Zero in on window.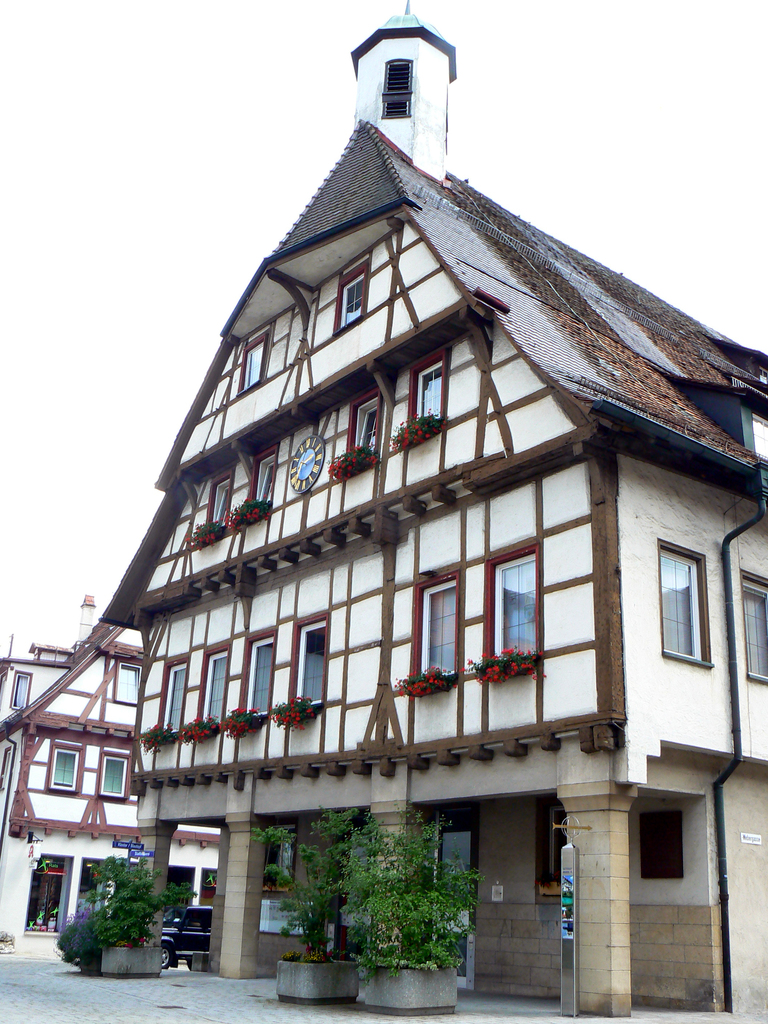
Zeroed in: [x1=9, y1=672, x2=30, y2=705].
